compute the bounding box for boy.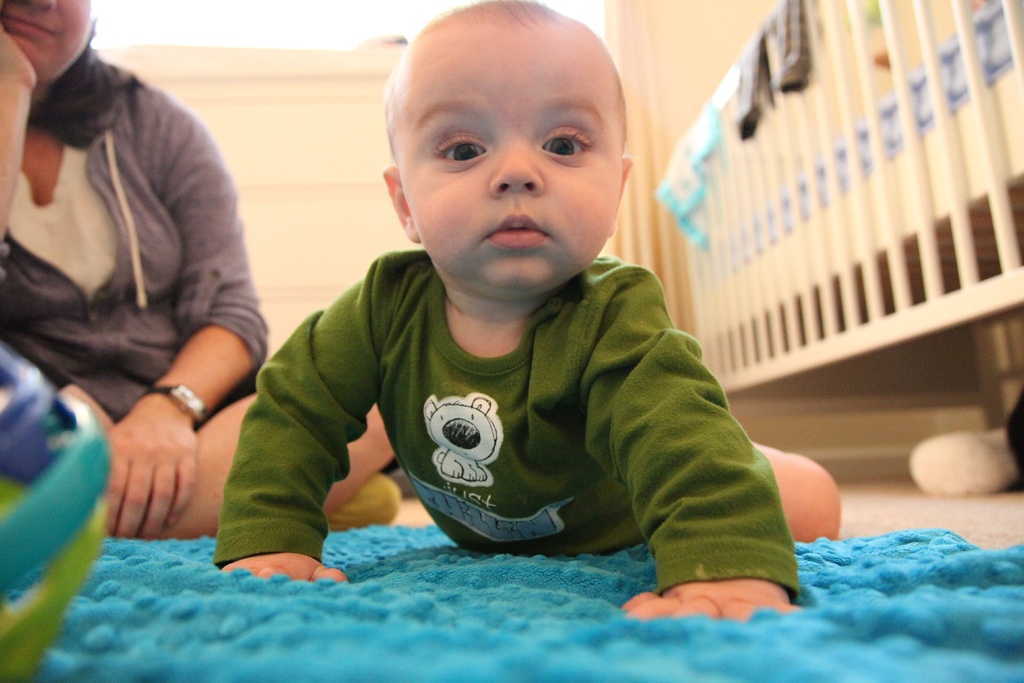
locate(182, 40, 825, 578).
